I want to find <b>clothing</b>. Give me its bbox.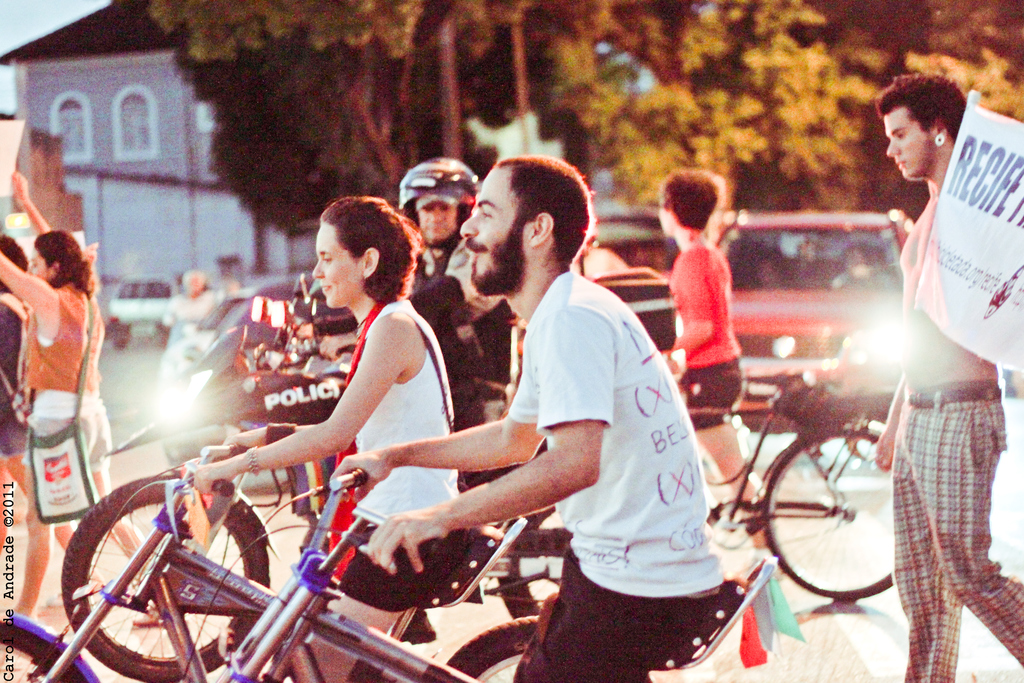
region(345, 300, 462, 613).
